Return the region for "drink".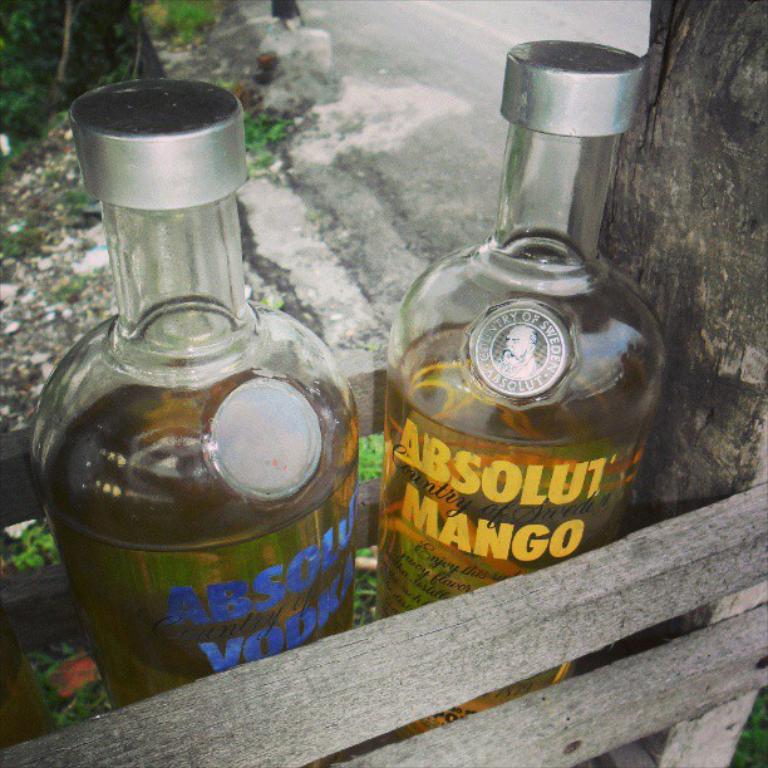
<bbox>380, 39, 674, 748</bbox>.
